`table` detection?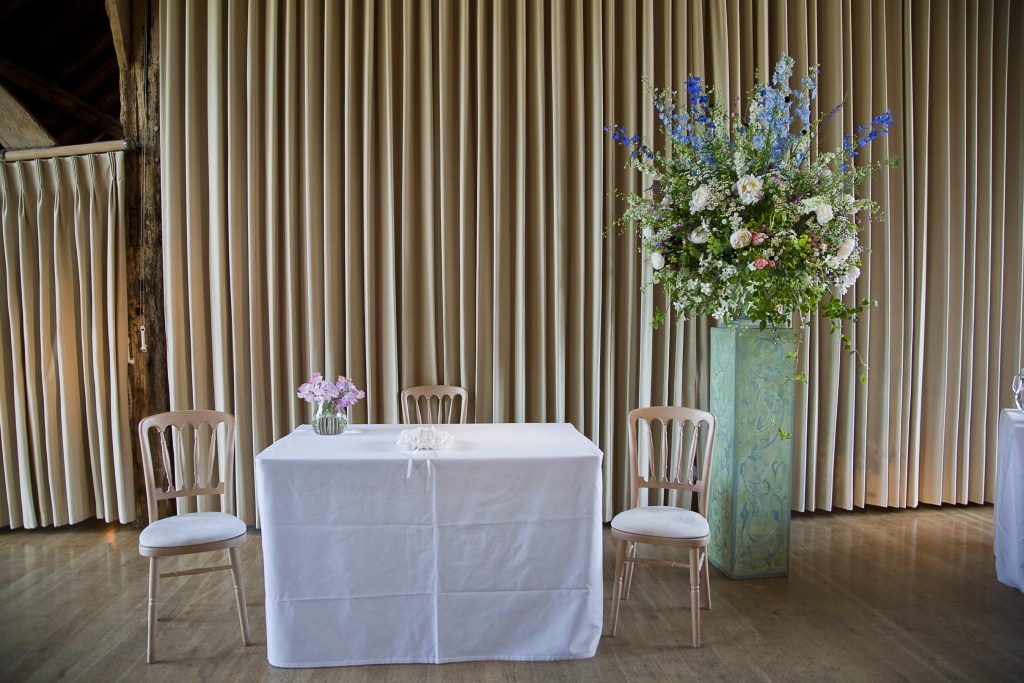
984, 403, 1023, 600
